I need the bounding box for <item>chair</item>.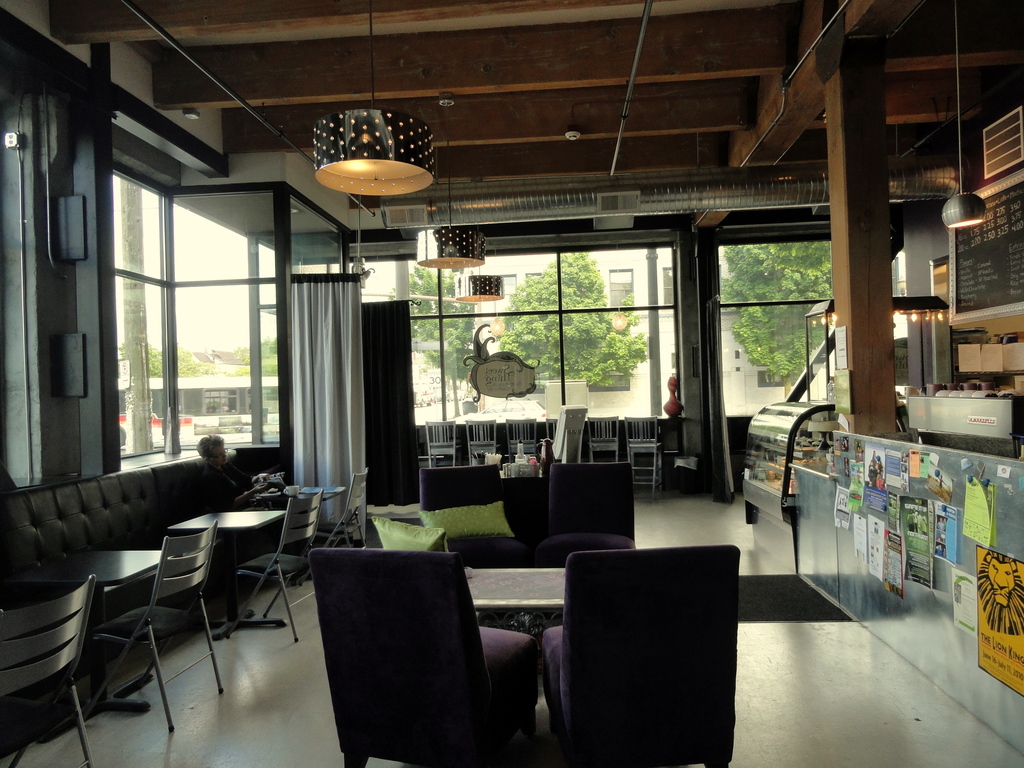
Here it is: BBox(463, 417, 497, 461).
